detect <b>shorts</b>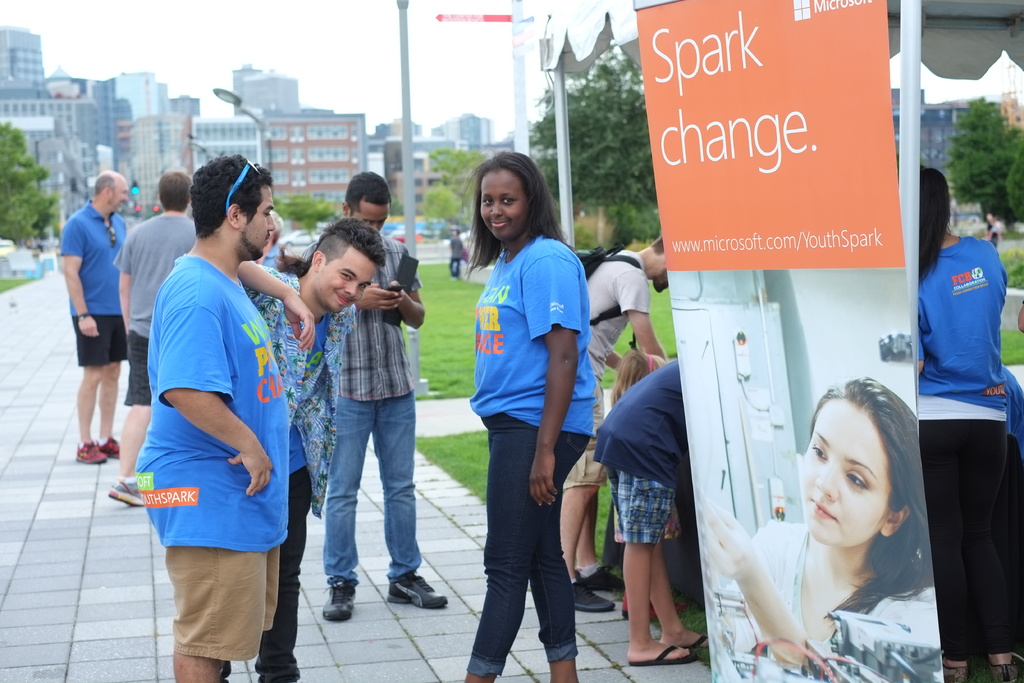
box=[123, 328, 150, 404]
